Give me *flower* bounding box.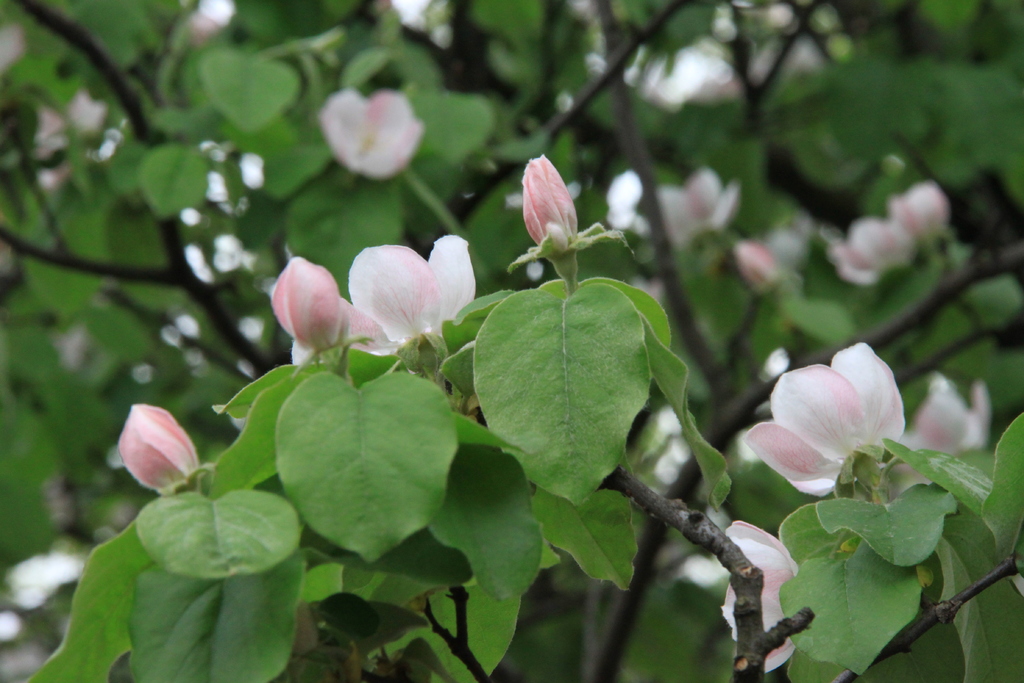
box=[747, 367, 889, 493].
